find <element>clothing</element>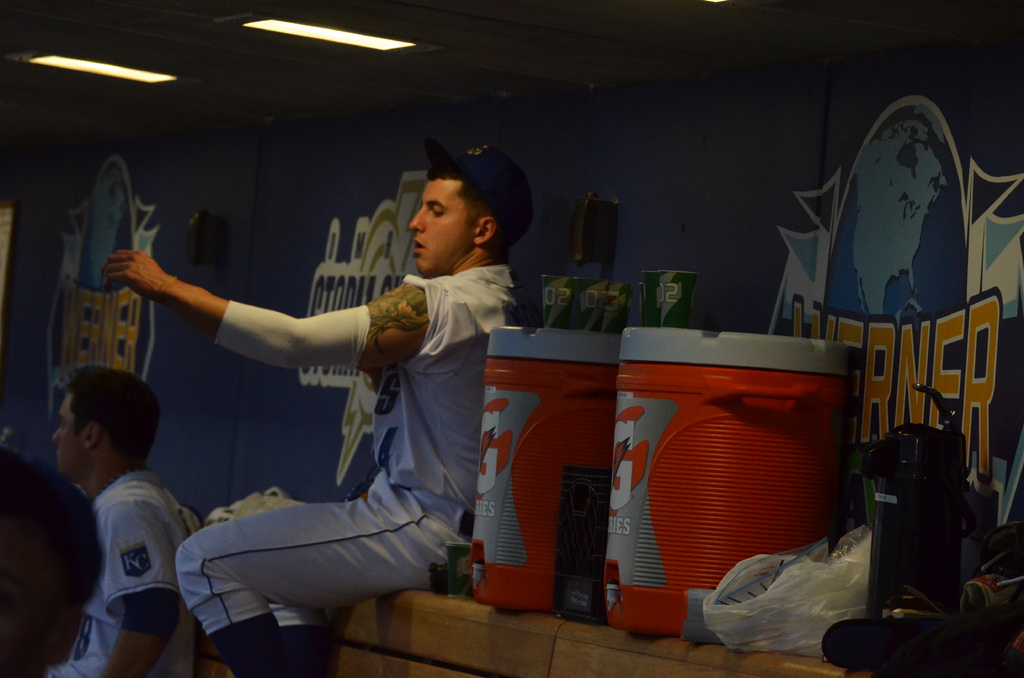
173,246,532,677
